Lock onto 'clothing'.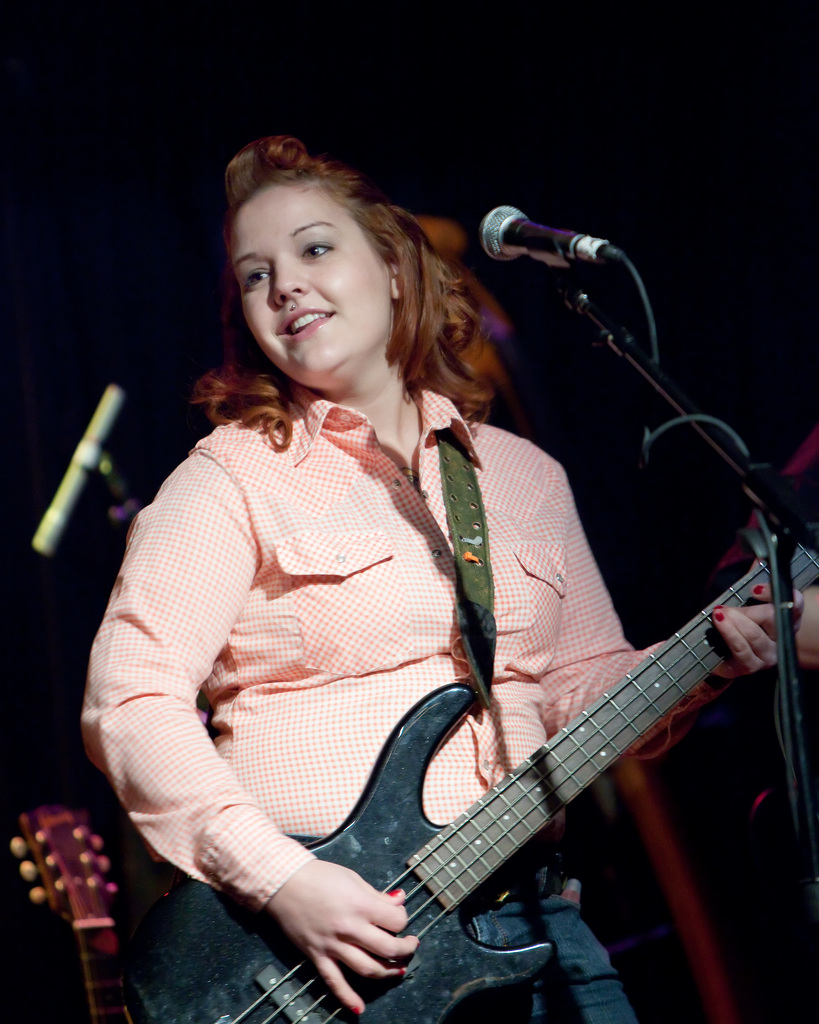
Locked: l=72, t=379, r=689, b=1021.
